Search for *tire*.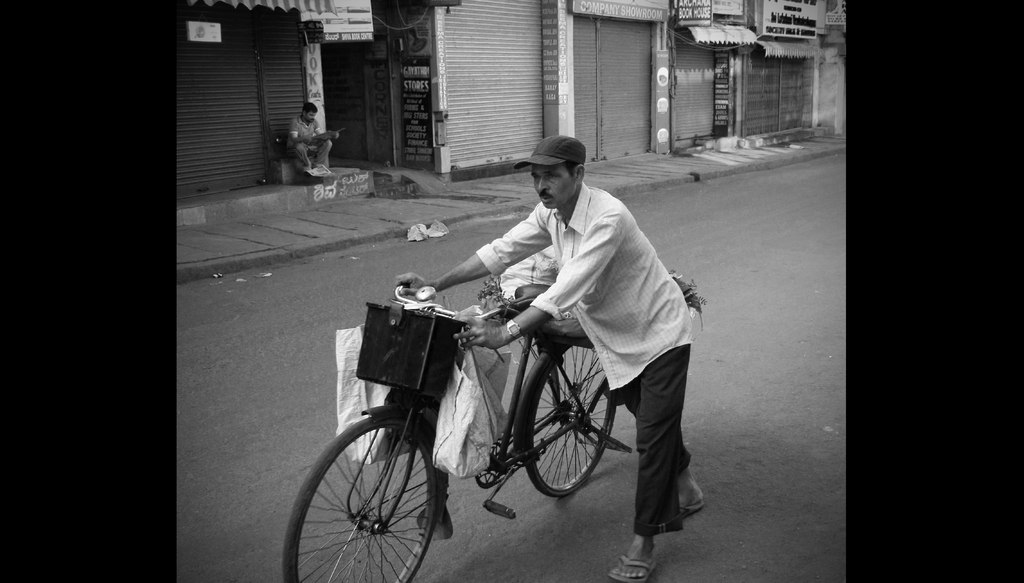
Found at bbox(297, 407, 440, 575).
